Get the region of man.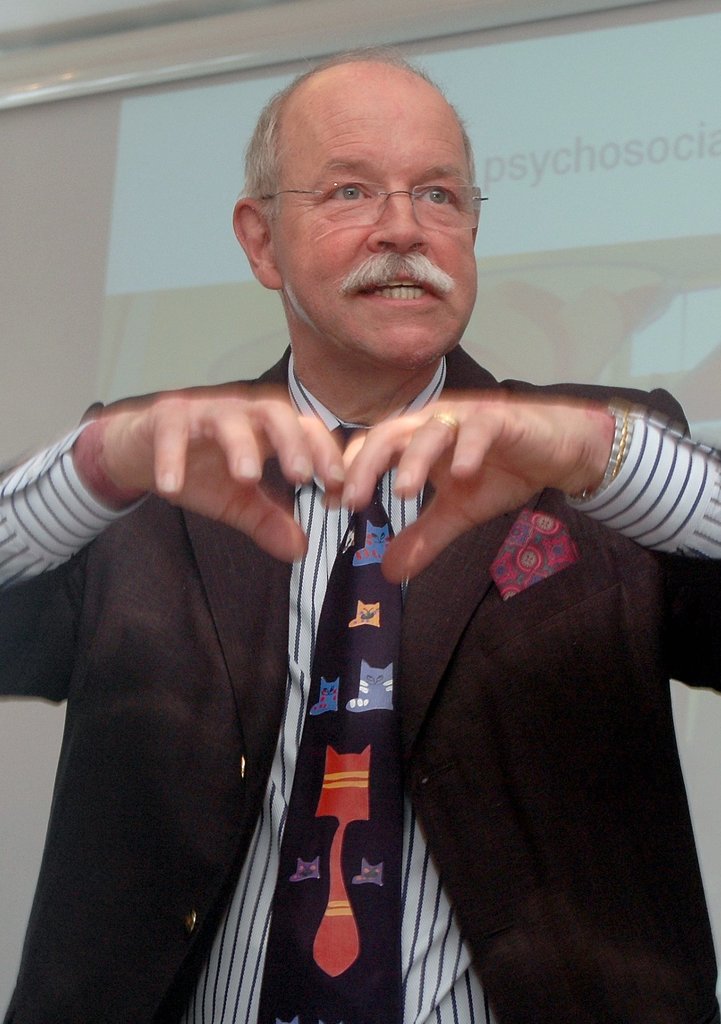
<region>0, 38, 720, 1023</region>.
